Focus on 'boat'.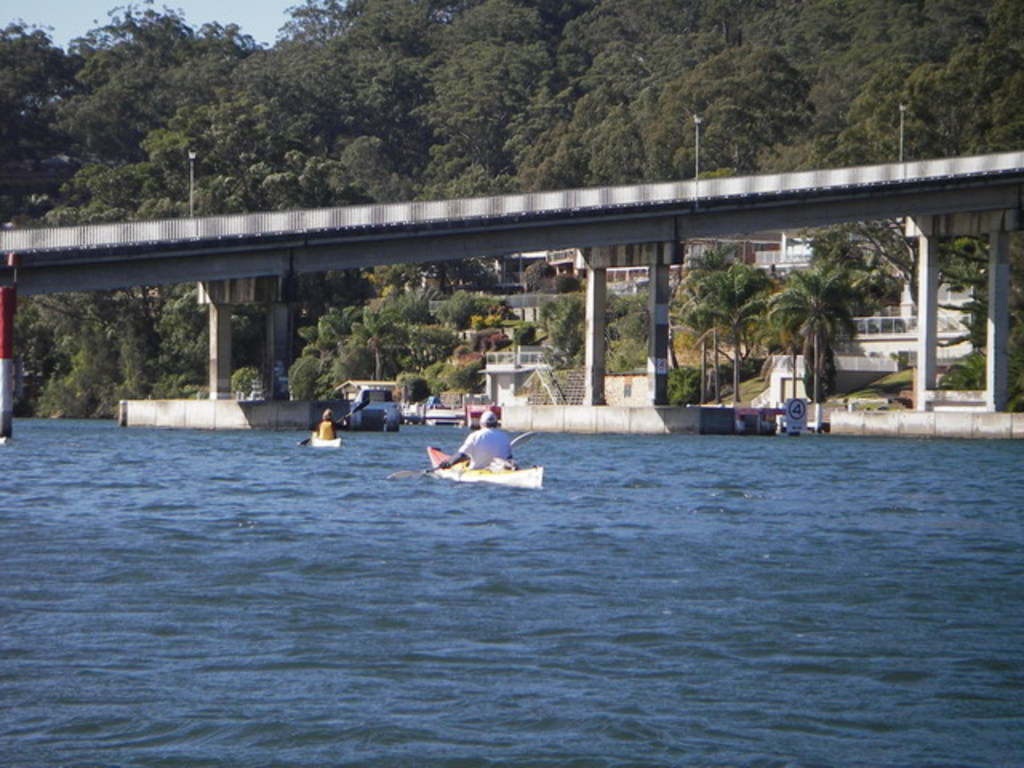
Focused at (x1=309, y1=427, x2=347, y2=453).
